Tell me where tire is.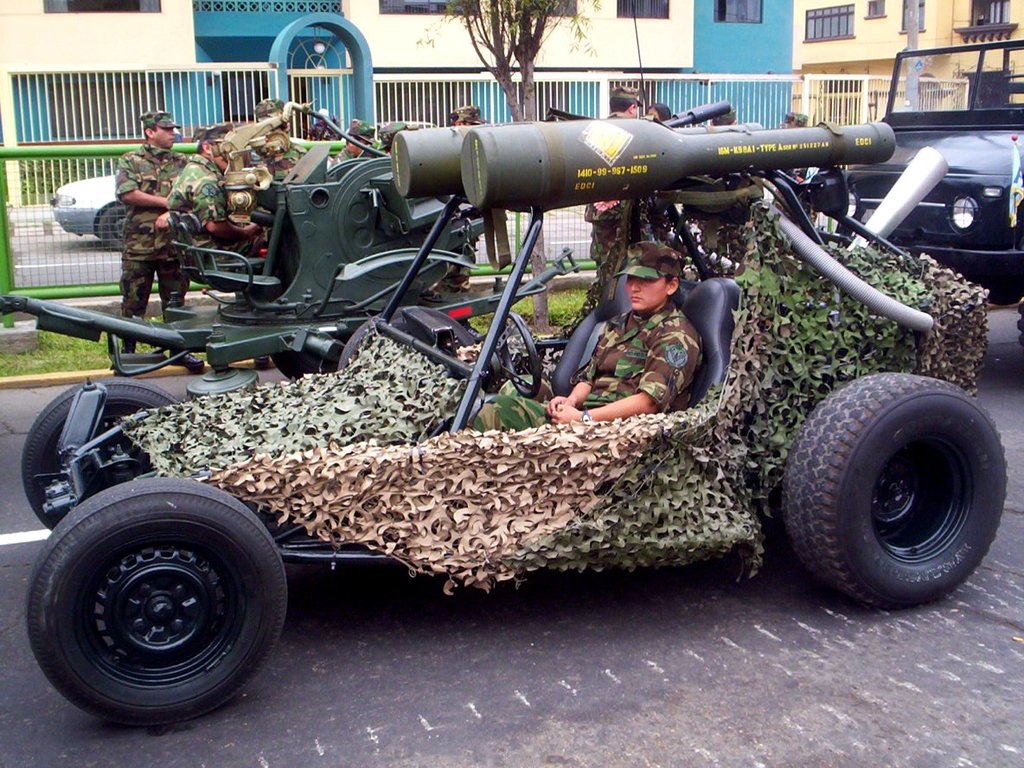
tire is at <box>24,470,291,732</box>.
